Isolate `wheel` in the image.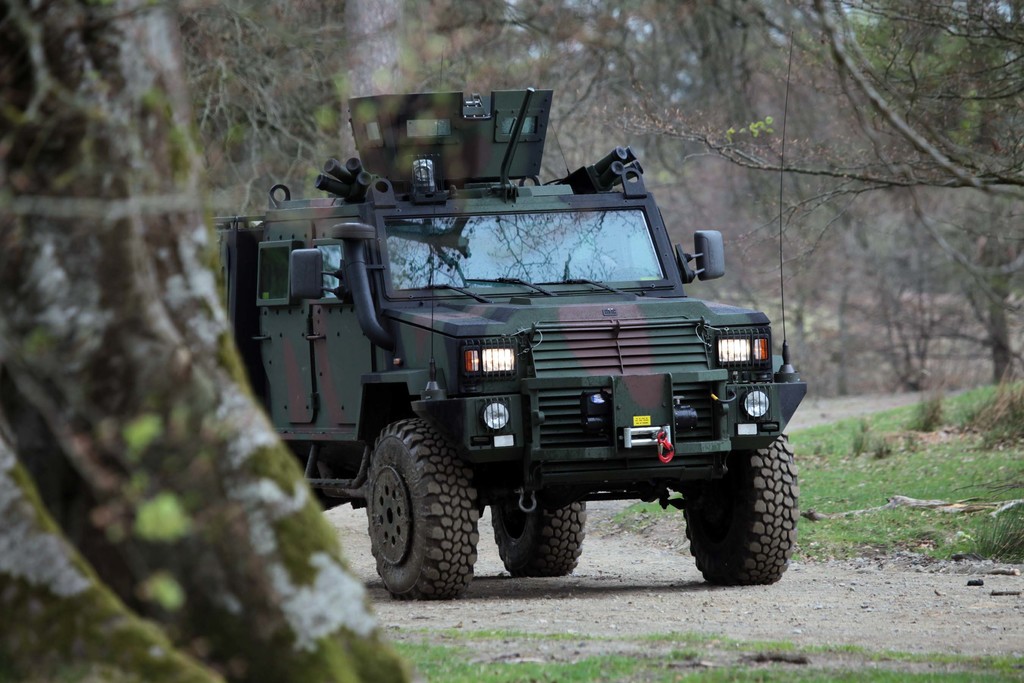
Isolated region: (left=492, top=495, right=593, bottom=576).
